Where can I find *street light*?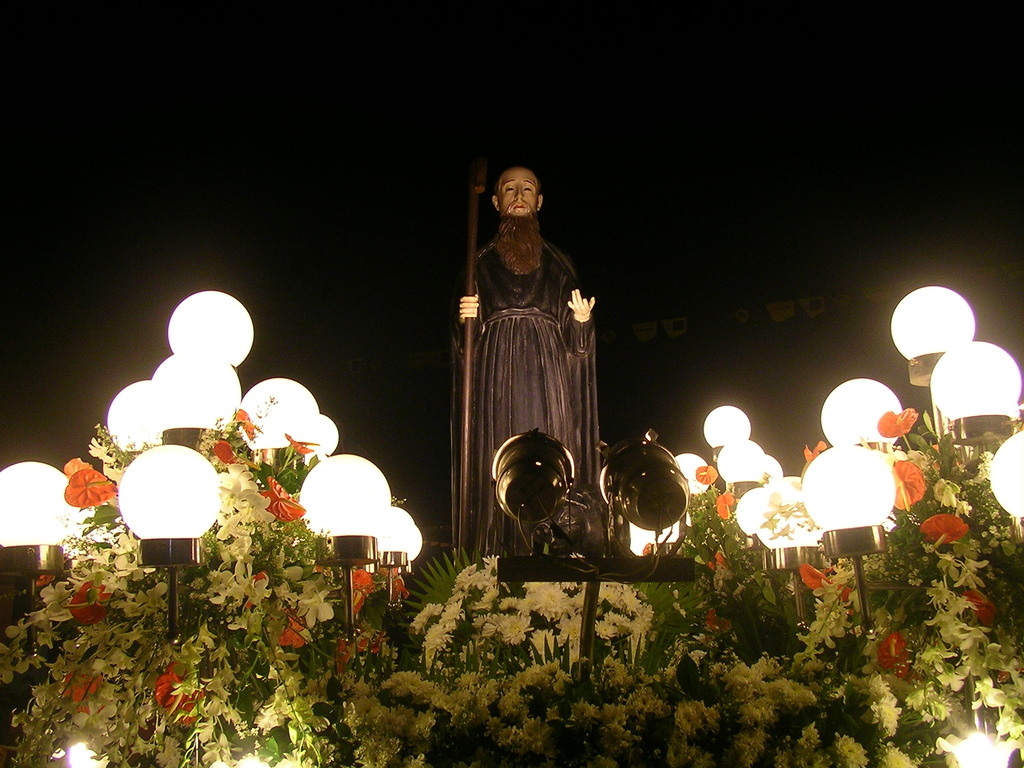
You can find it at detection(145, 277, 258, 414).
